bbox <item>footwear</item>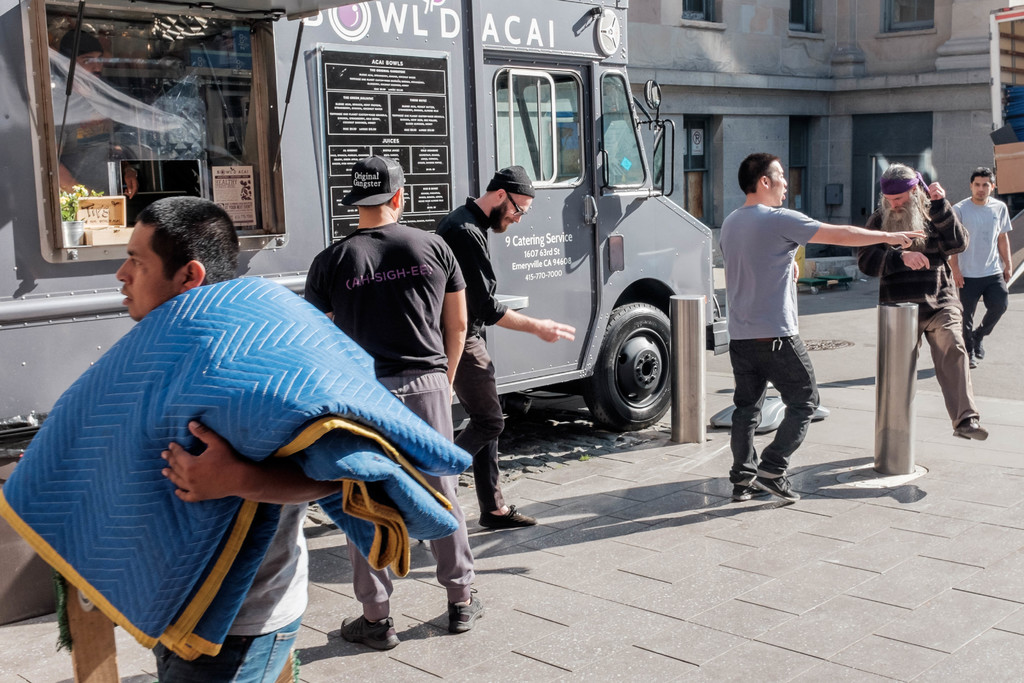
(732, 485, 771, 501)
